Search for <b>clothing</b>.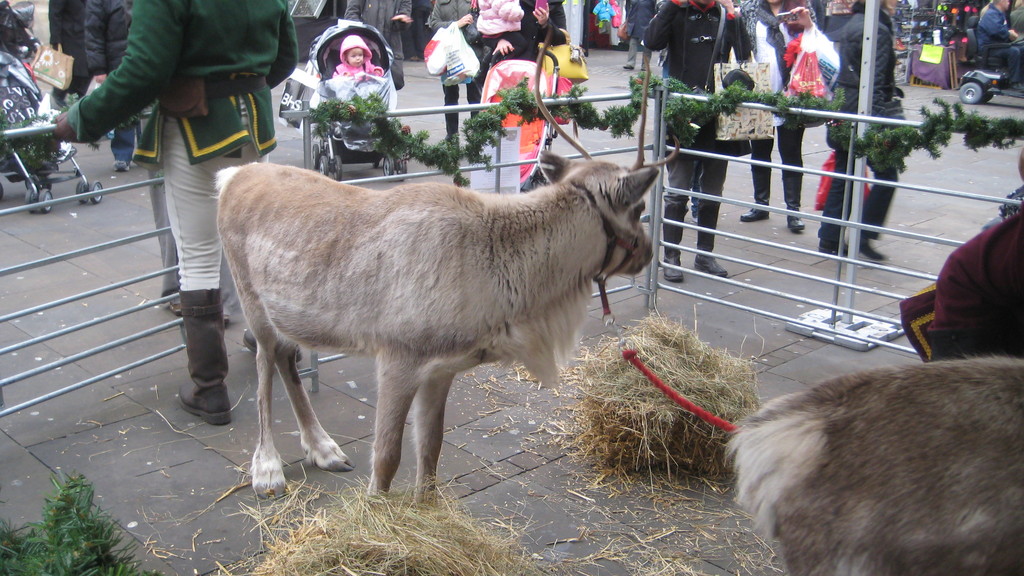
Found at x1=51 y1=0 x2=314 y2=394.
